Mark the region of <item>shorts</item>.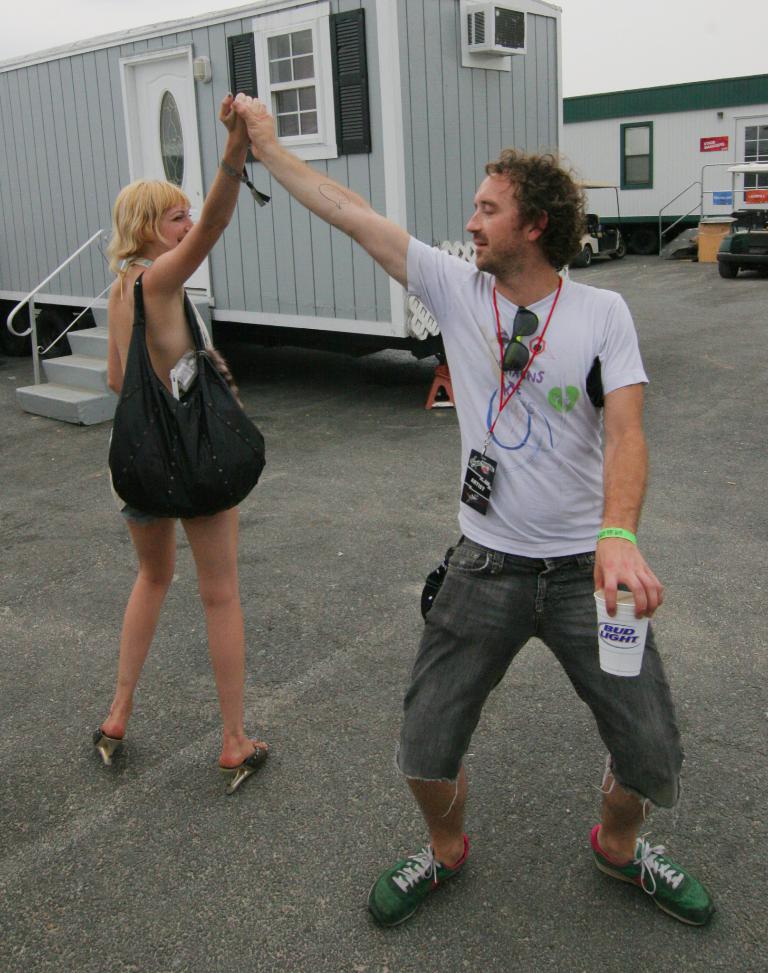
Region: bbox=(107, 474, 175, 522).
